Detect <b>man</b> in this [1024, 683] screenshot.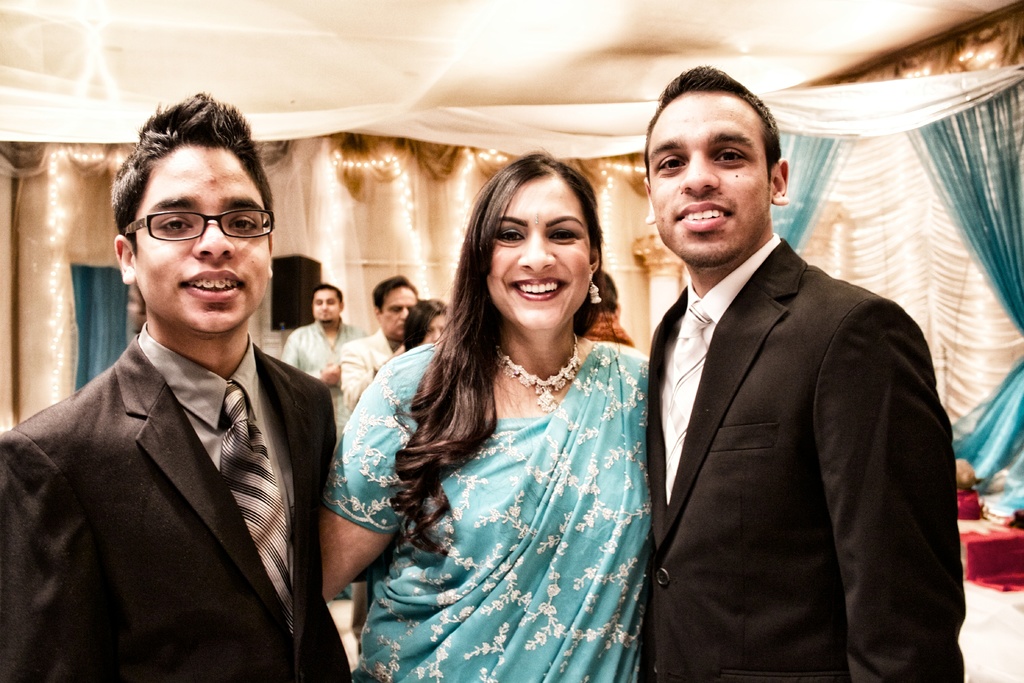
Detection: detection(340, 273, 419, 409).
